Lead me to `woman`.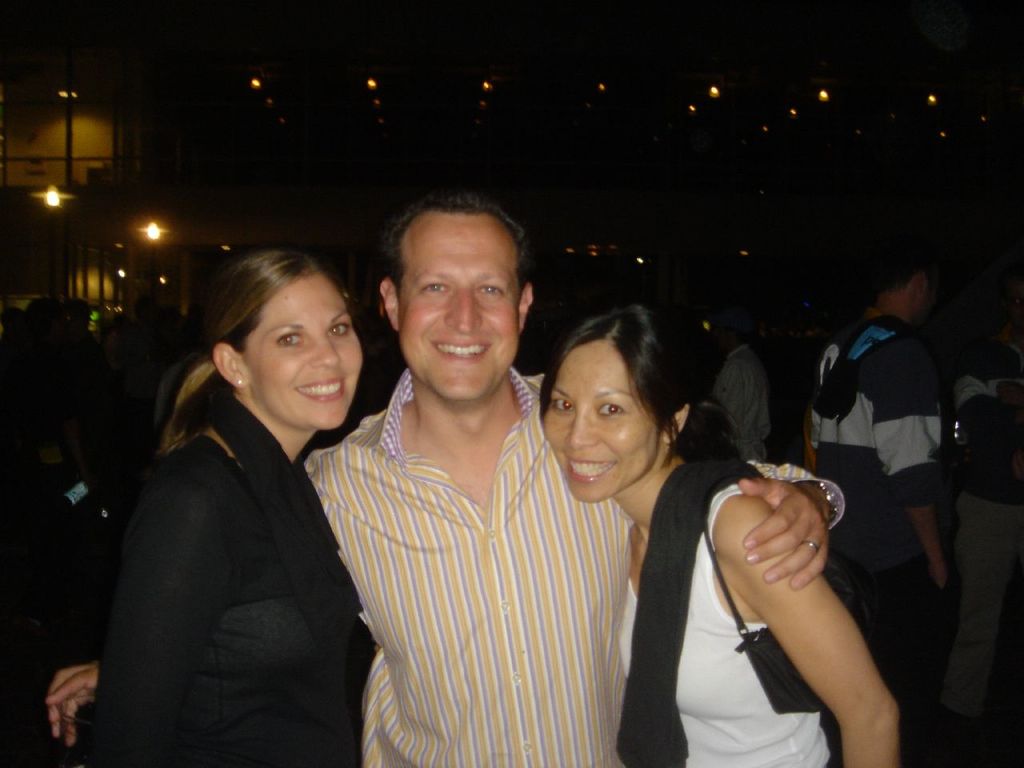
Lead to locate(110, 222, 386, 767).
